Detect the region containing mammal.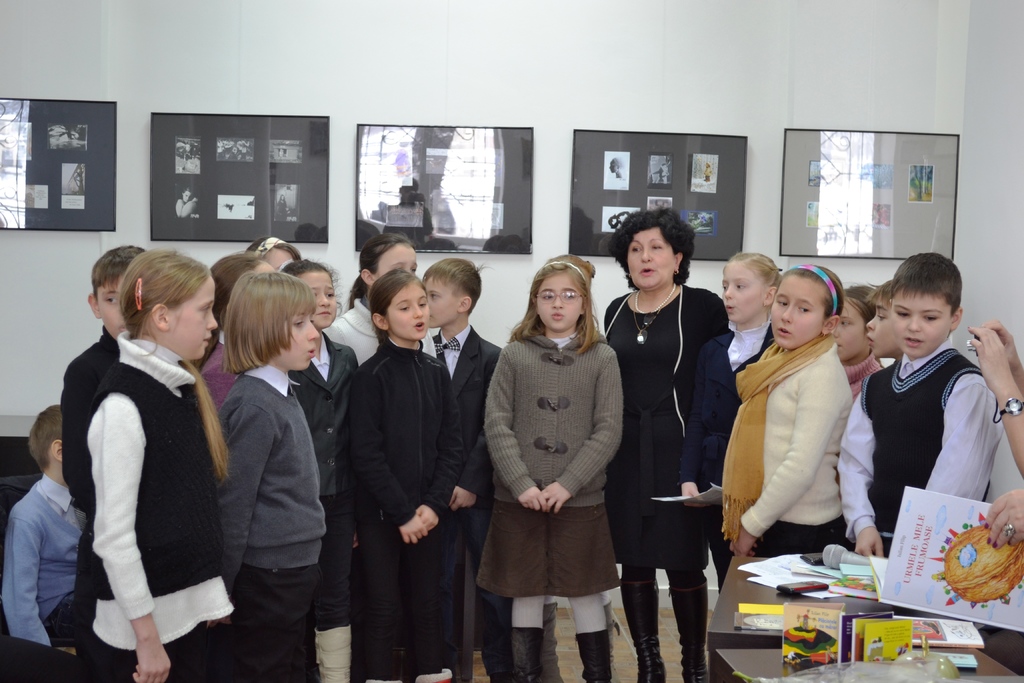
bbox=(836, 255, 1003, 555).
